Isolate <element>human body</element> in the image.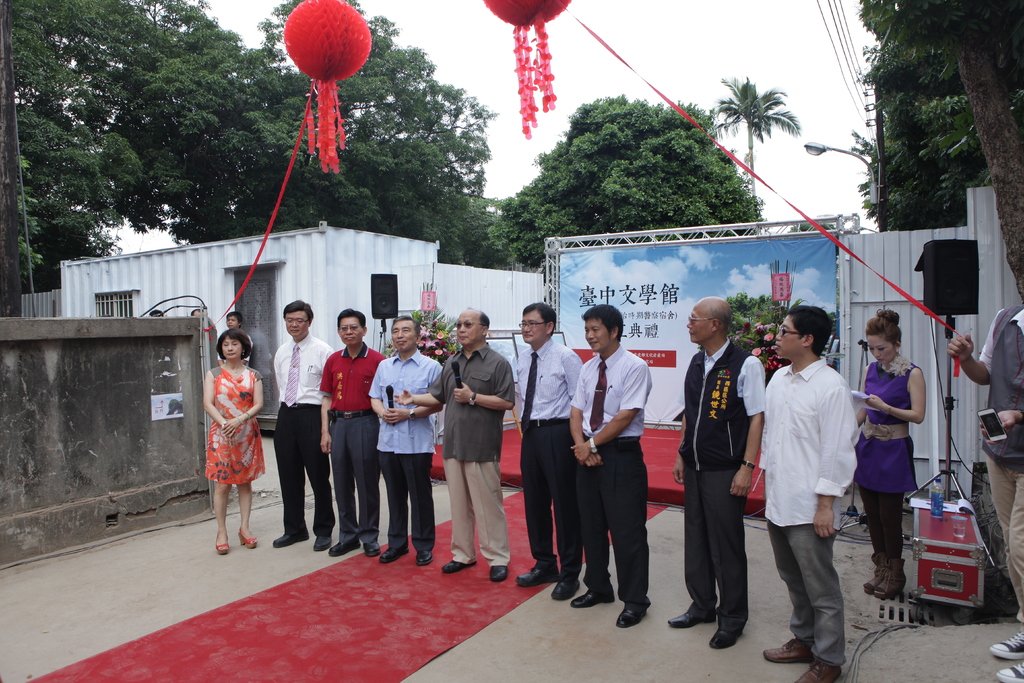
Isolated region: BBox(757, 349, 858, 682).
